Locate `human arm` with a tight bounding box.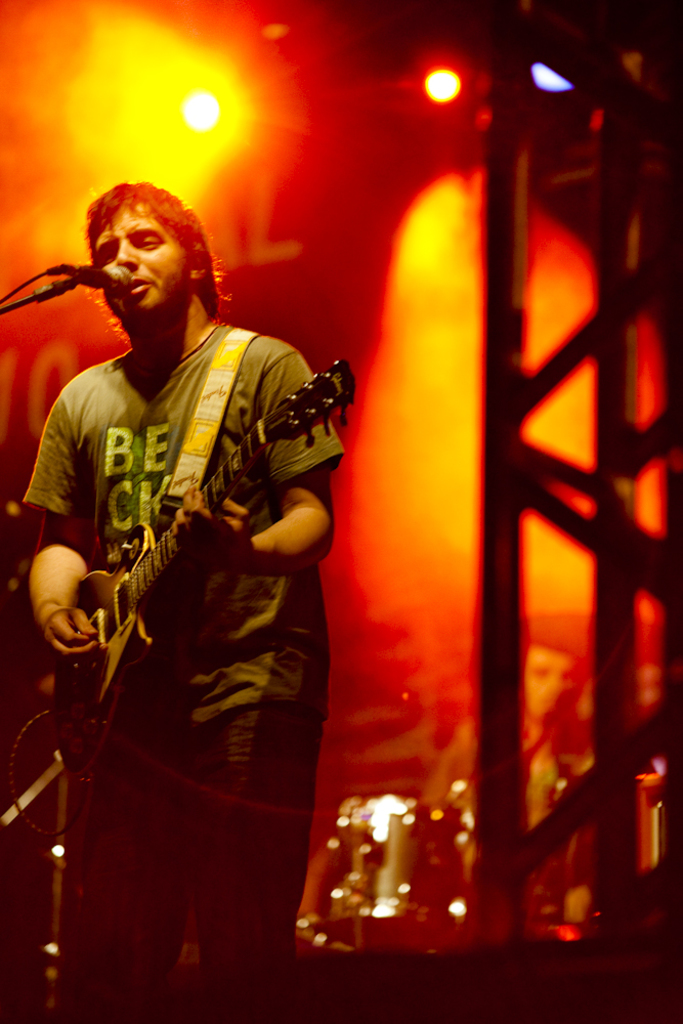
(166, 352, 336, 570).
